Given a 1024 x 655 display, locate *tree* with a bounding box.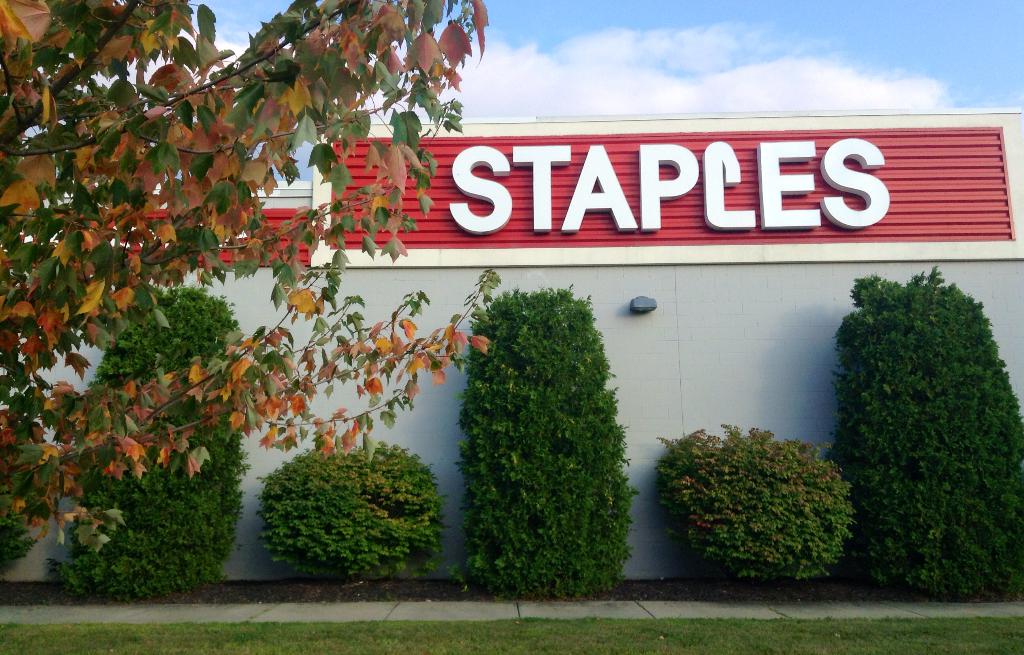
Located: {"left": 831, "top": 272, "right": 1023, "bottom": 603}.
